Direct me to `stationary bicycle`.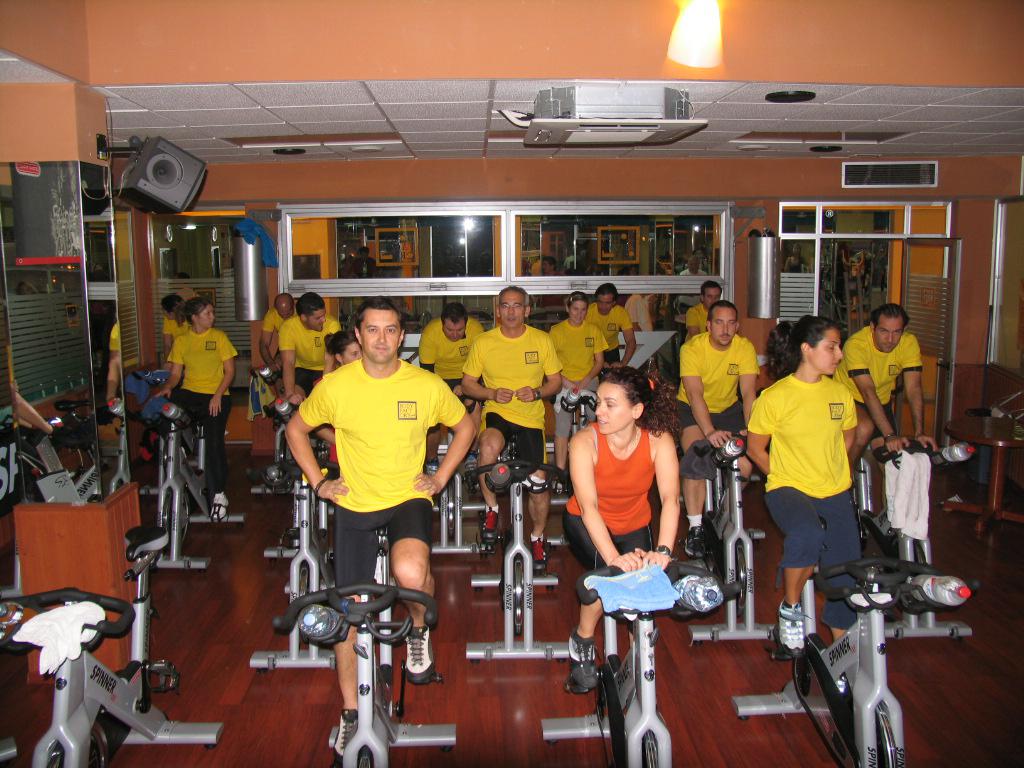
Direction: 545:385:599:510.
